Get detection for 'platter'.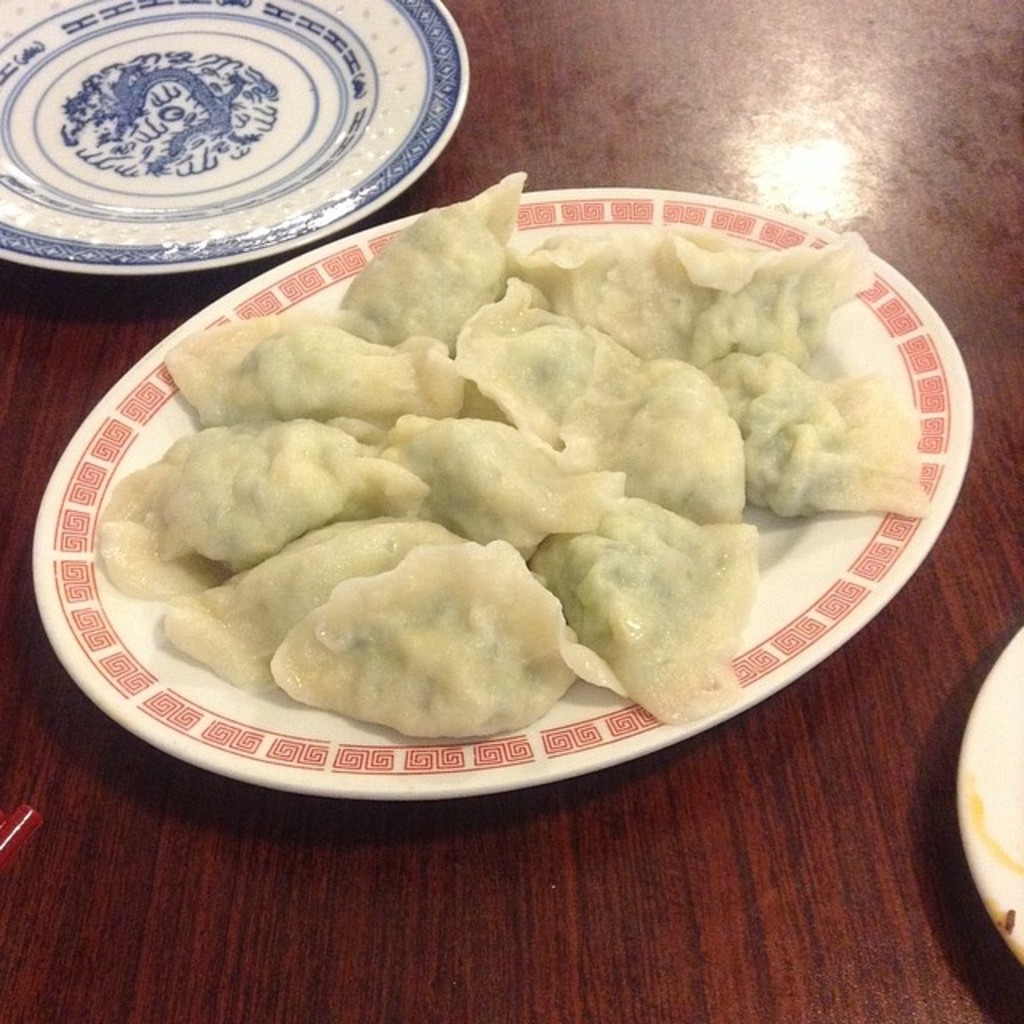
Detection: <box>0,0,466,278</box>.
